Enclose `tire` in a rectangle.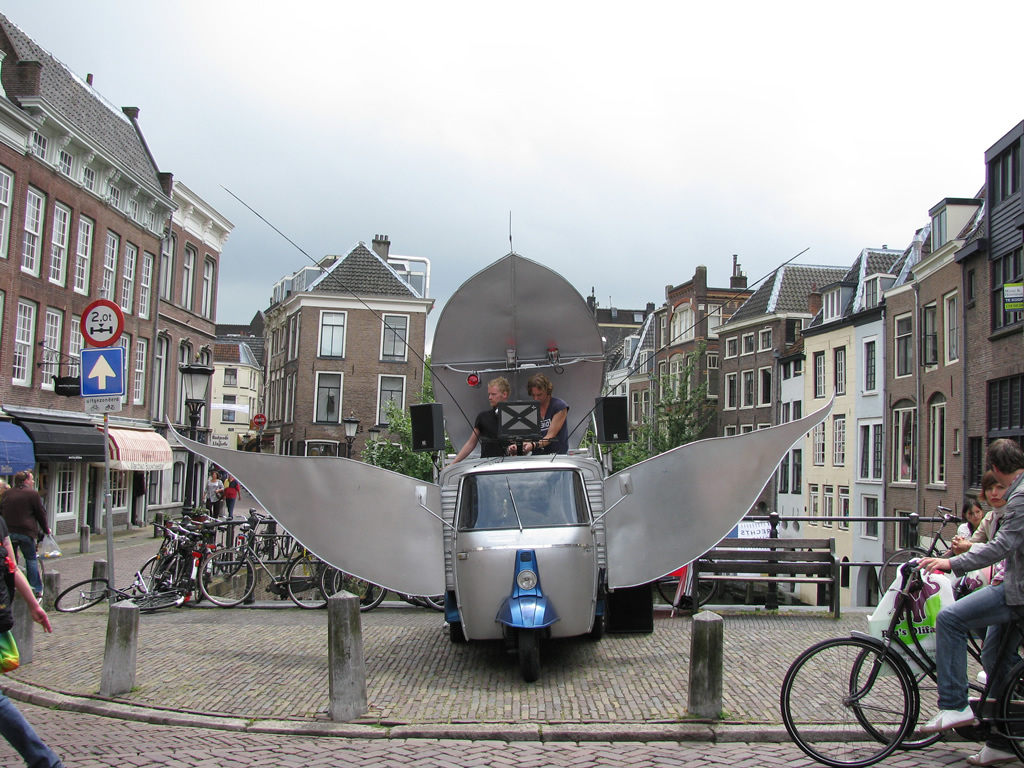
l=590, t=616, r=604, b=644.
